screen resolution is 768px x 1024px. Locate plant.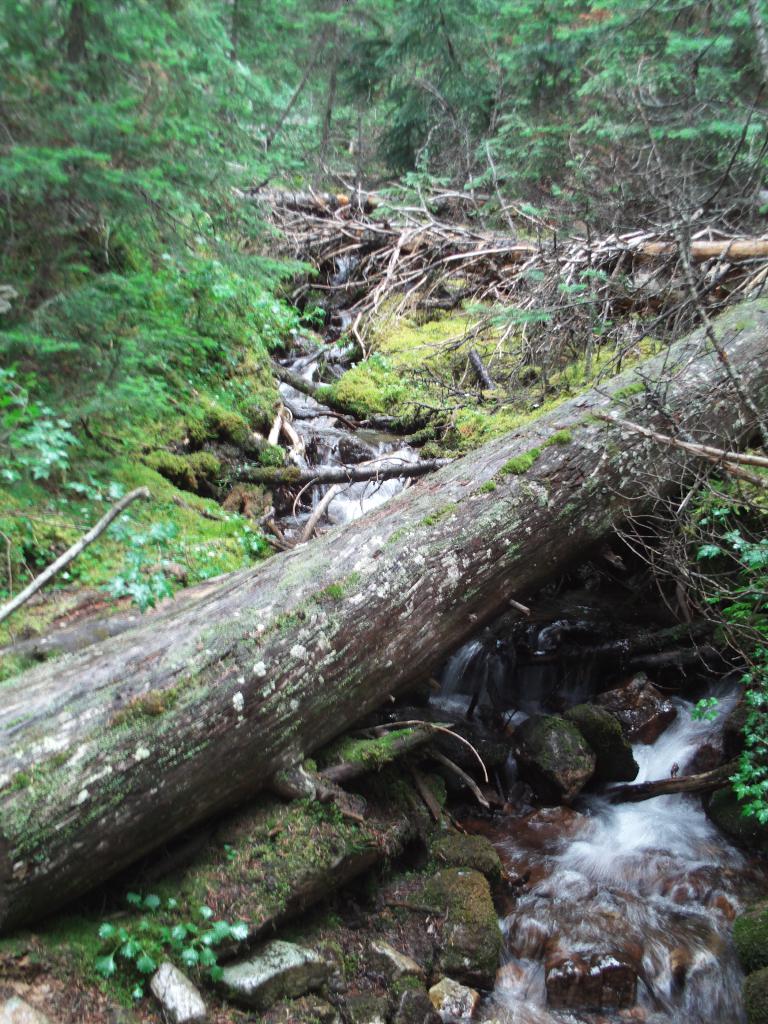
336/724/420/778.
